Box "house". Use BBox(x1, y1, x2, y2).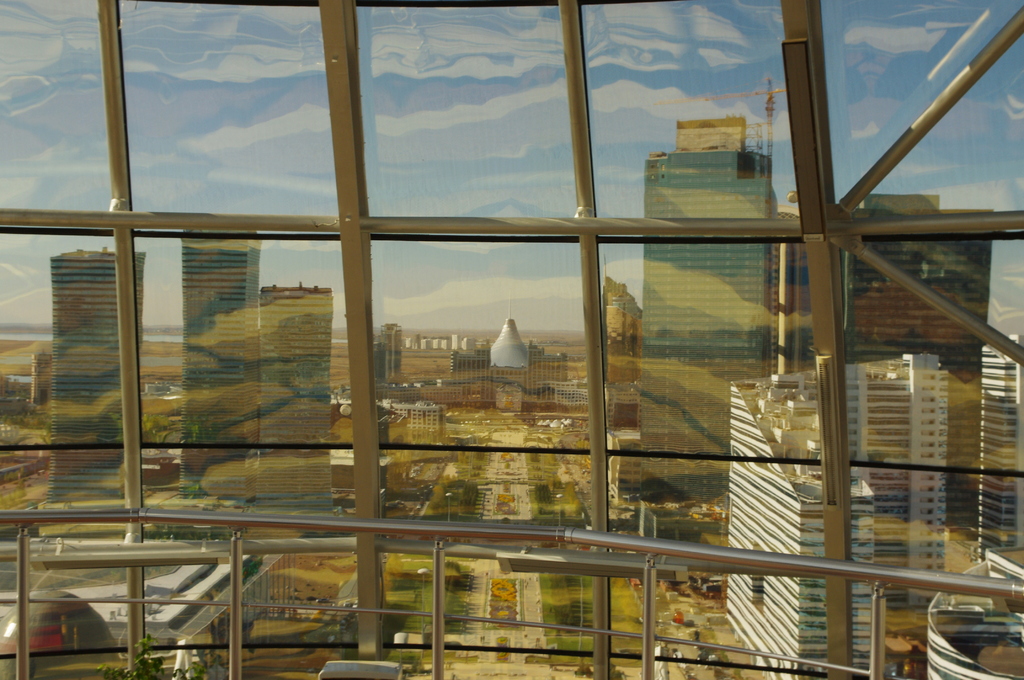
BBox(412, 394, 447, 442).
